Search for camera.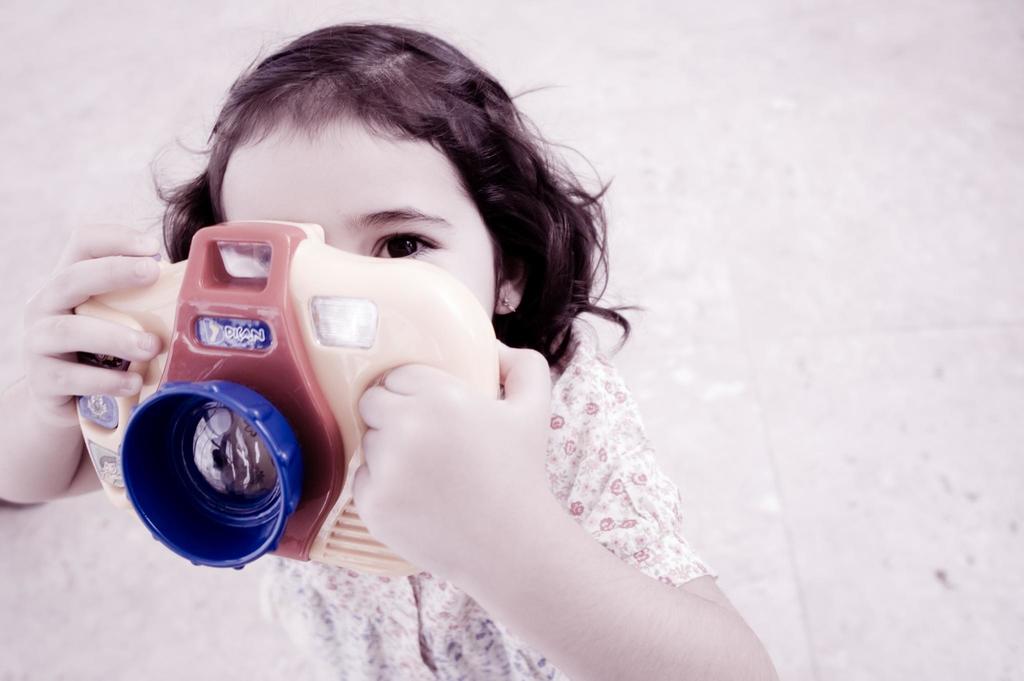
Found at 119/199/534/551.
